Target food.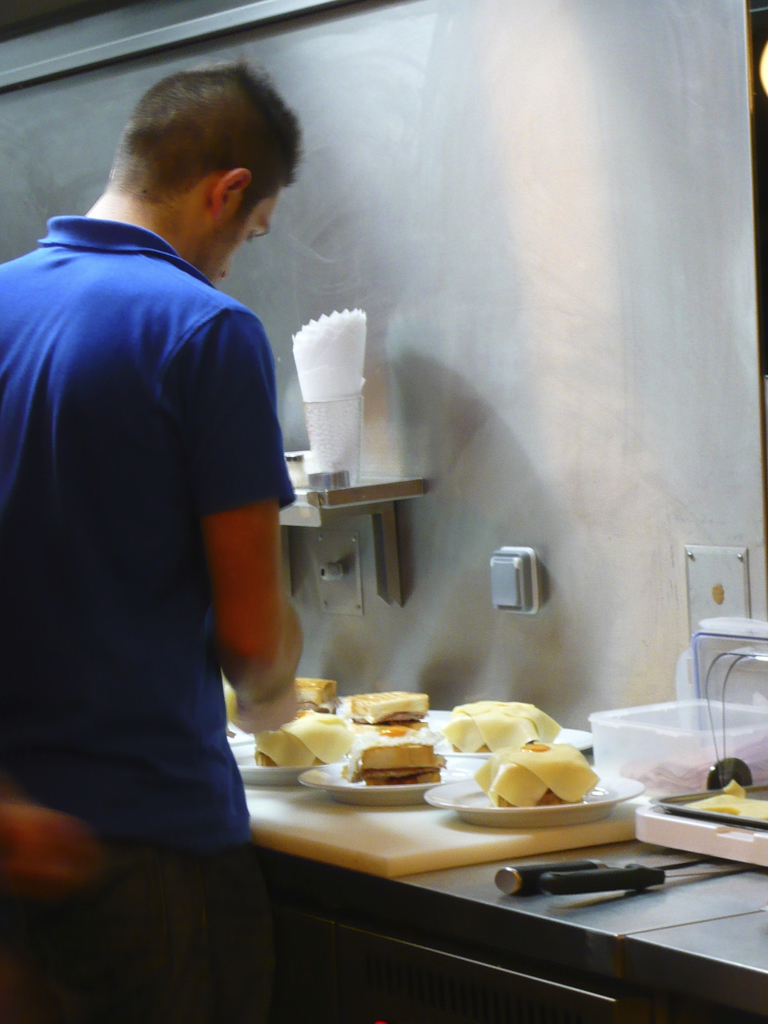
Target region: x1=682, y1=779, x2=767, y2=821.
